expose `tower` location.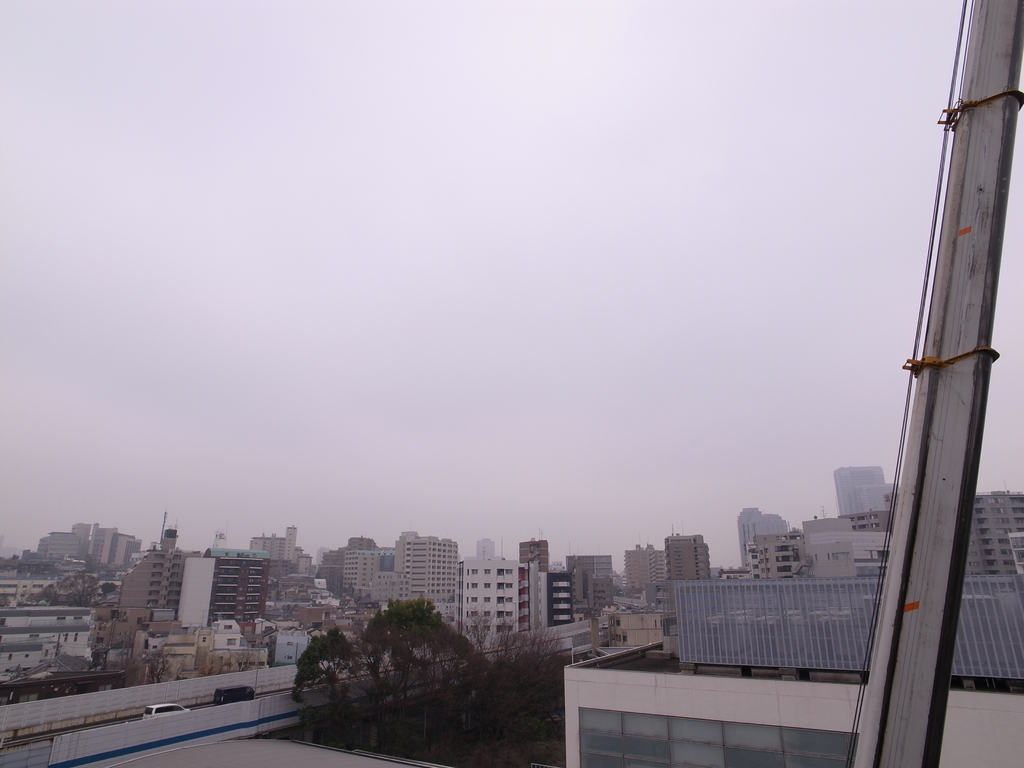
Exposed at [277,523,298,561].
